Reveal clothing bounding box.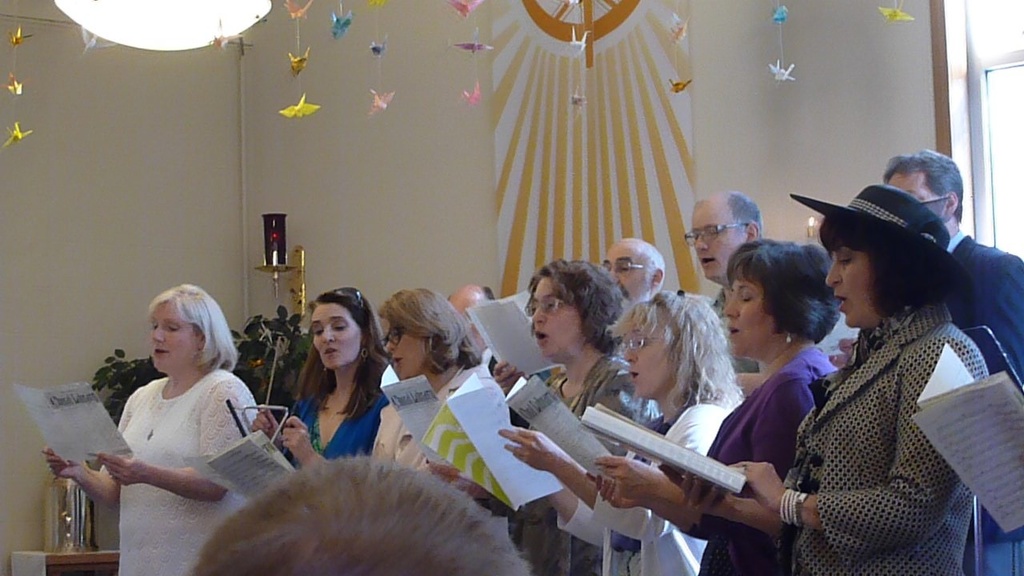
Revealed: <bbox>554, 398, 729, 575</bbox>.
